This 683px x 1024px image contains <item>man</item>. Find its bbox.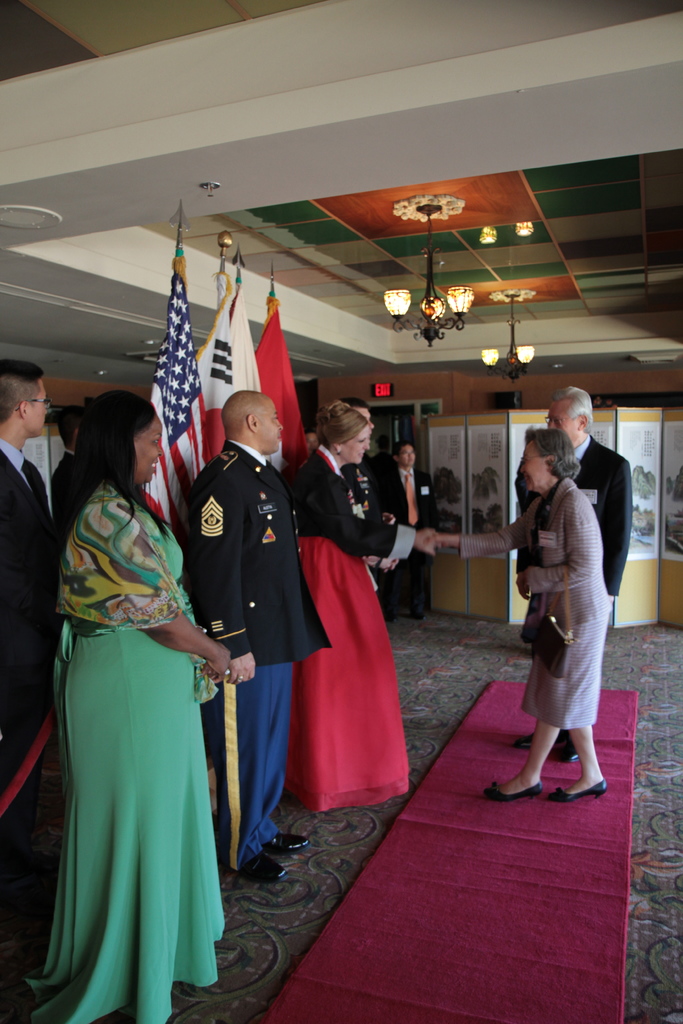
box(175, 344, 317, 819).
